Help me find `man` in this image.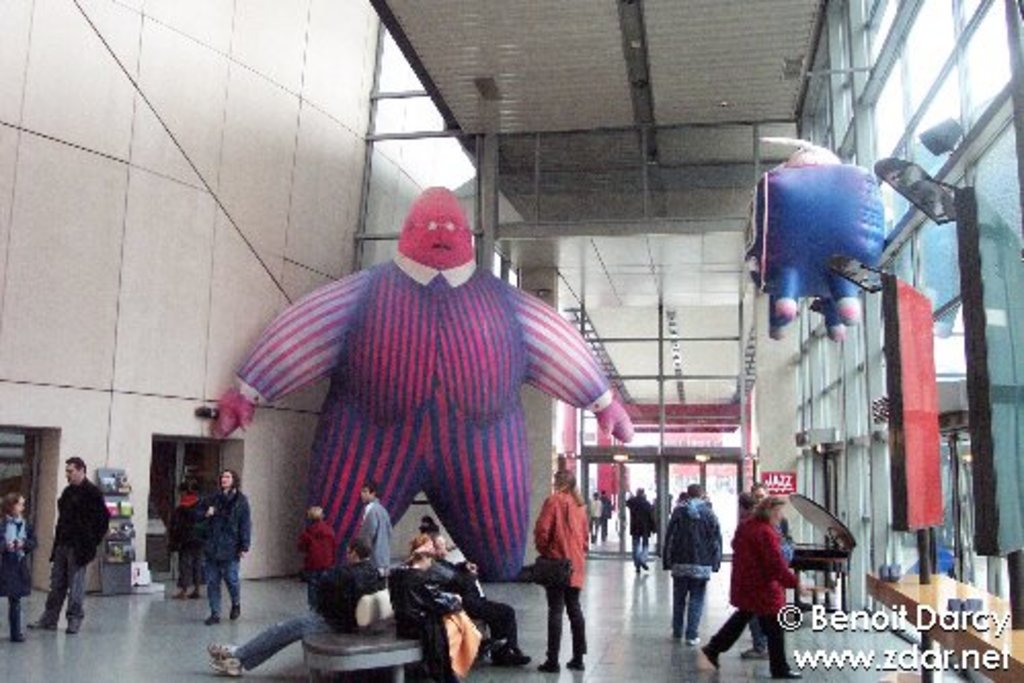
Found it: {"x1": 659, "y1": 484, "x2": 722, "y2": 644}.
